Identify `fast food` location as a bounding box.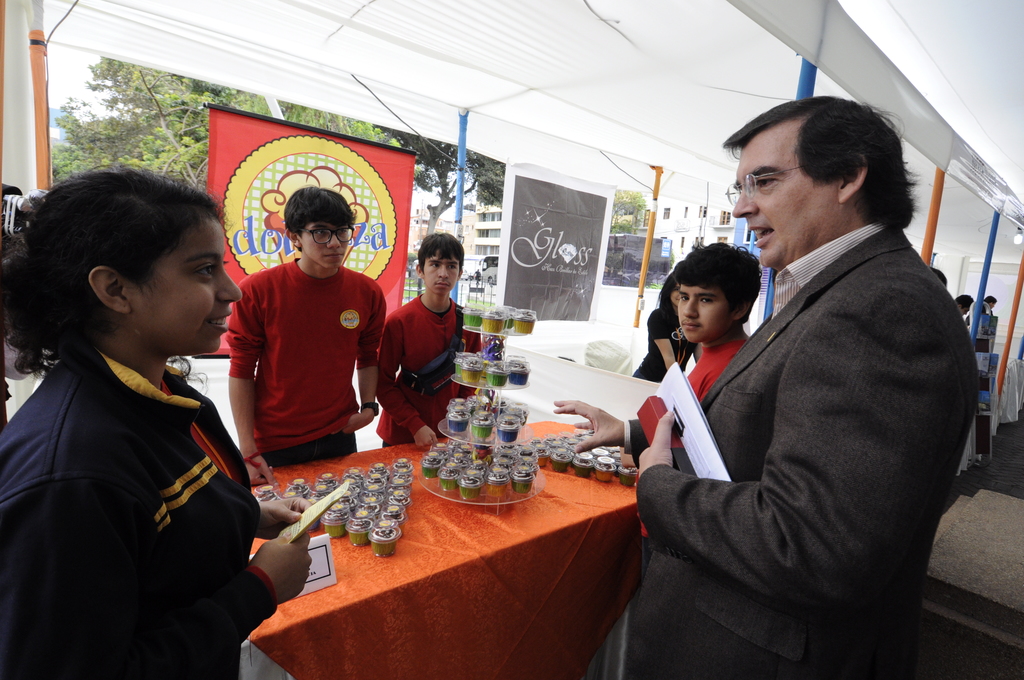
box(371, 524, 399, 559).
